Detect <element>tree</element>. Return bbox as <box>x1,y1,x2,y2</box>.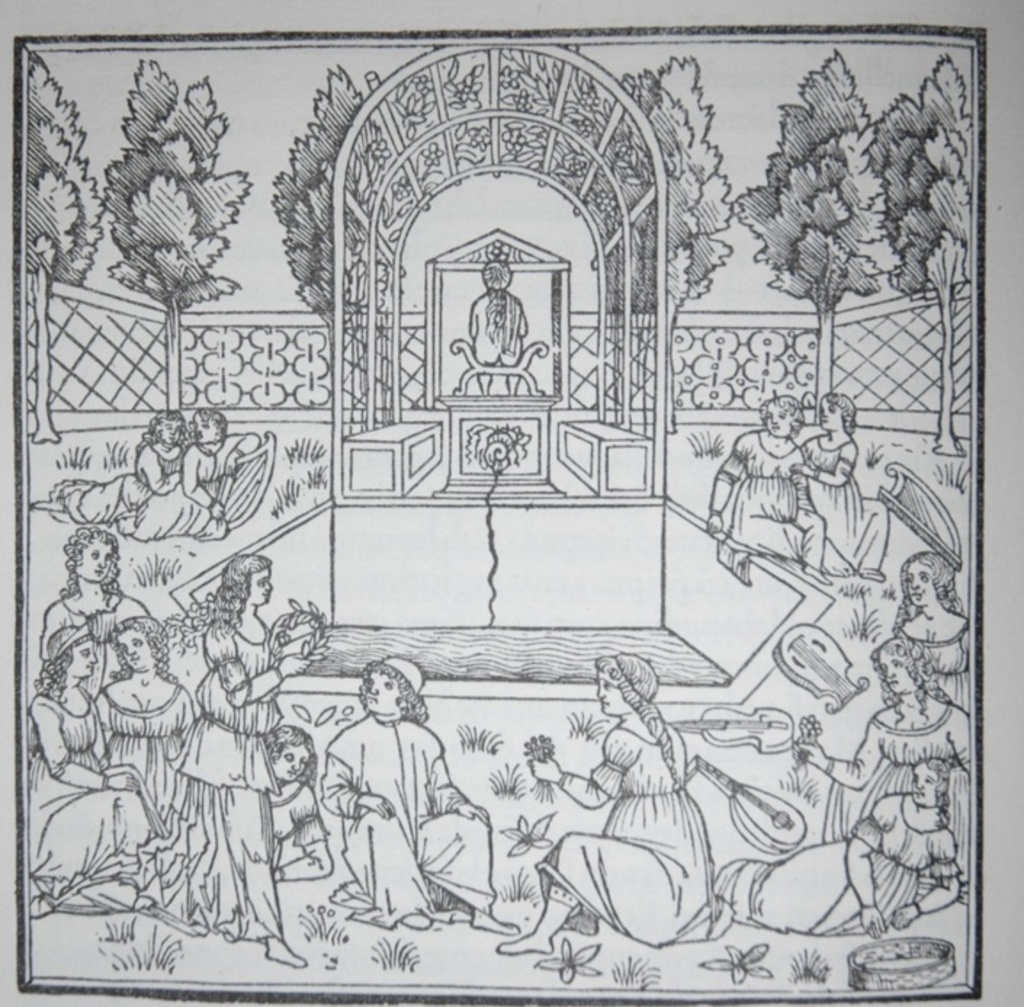
<box>269,54,366,344</box>.
